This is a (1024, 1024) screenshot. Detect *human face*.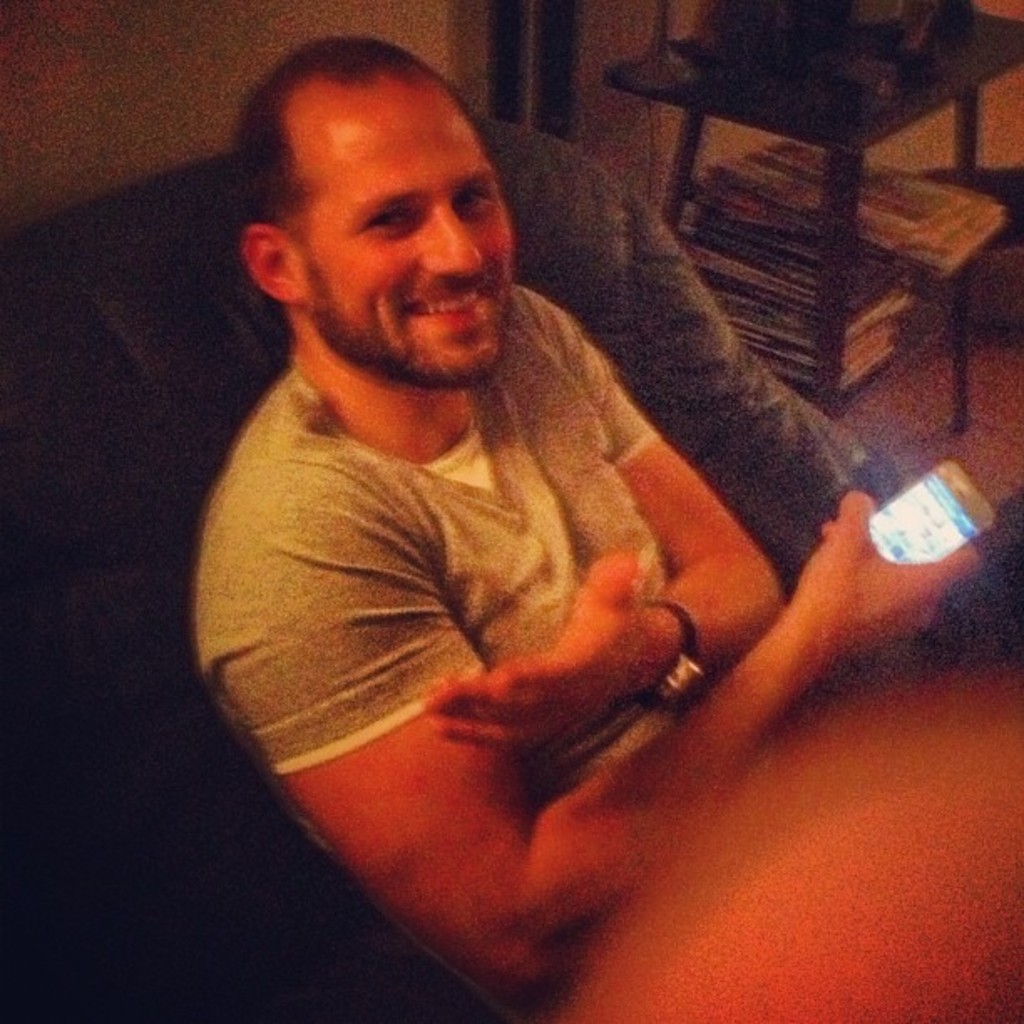
locate(291, 80, 512, 385).
